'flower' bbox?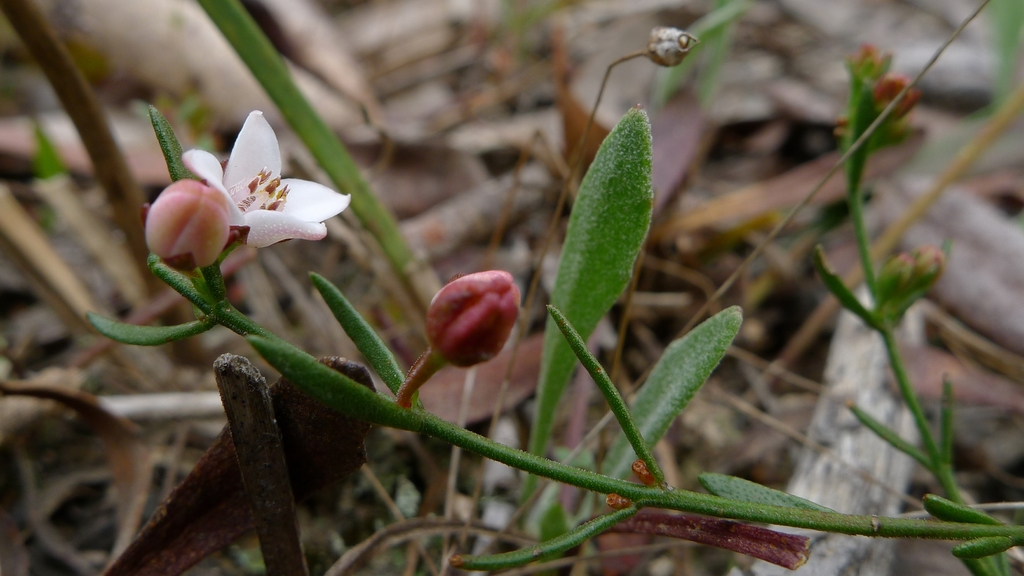
x1=180 y1=106 x2=350 y2=266
